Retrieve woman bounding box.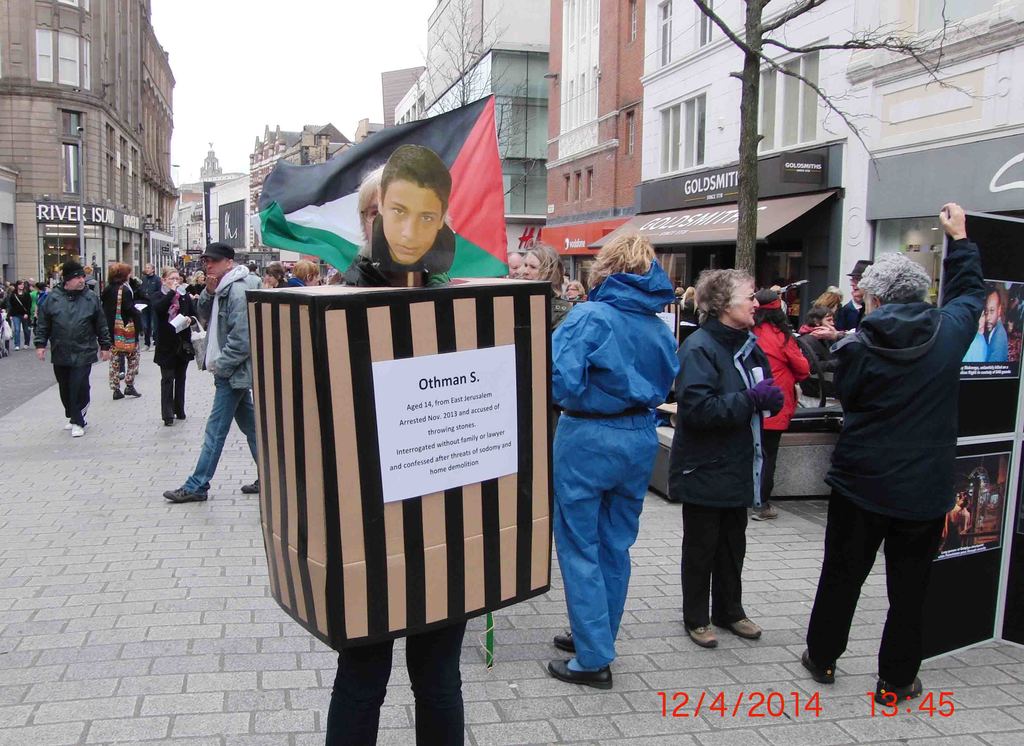
Bounding box: box(794, 305, 849, 412).
